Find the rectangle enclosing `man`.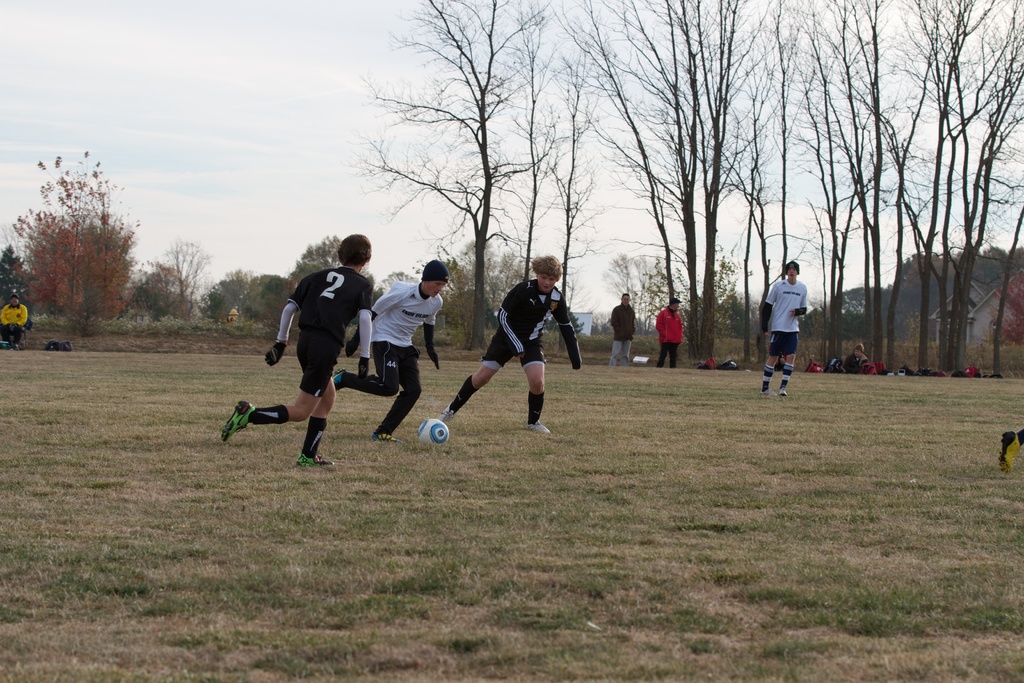
[x1=653, y1=296, x2=685, y2=367].
